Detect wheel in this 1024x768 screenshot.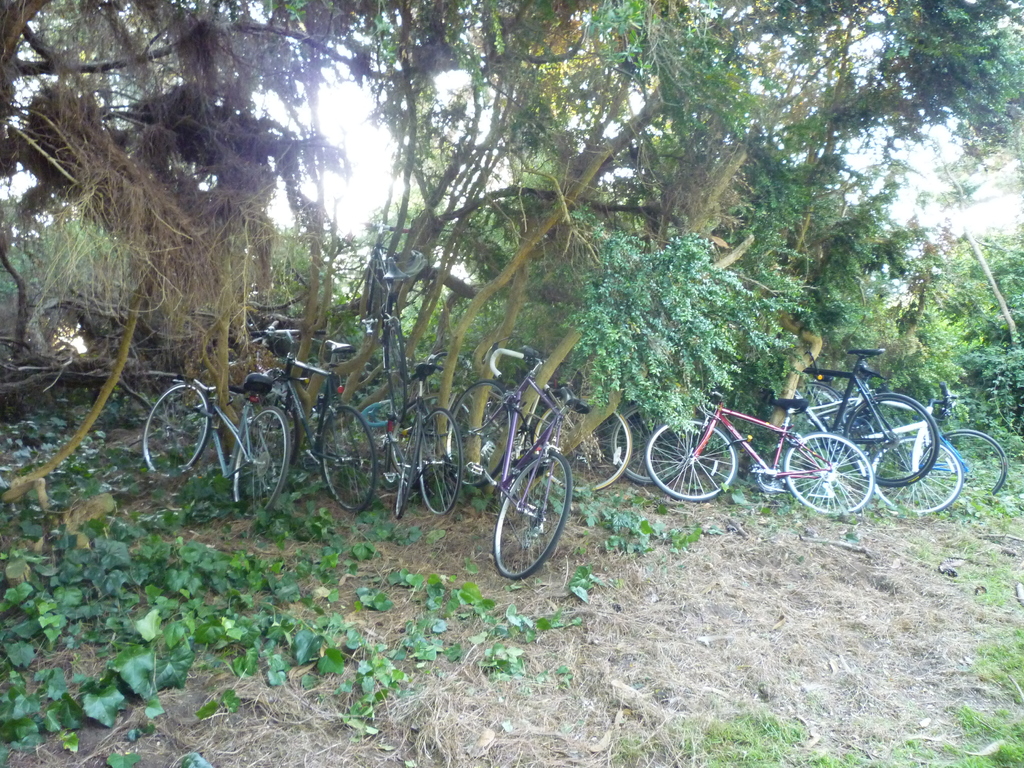
Detection: bbox(493, 456, 574, 584).
